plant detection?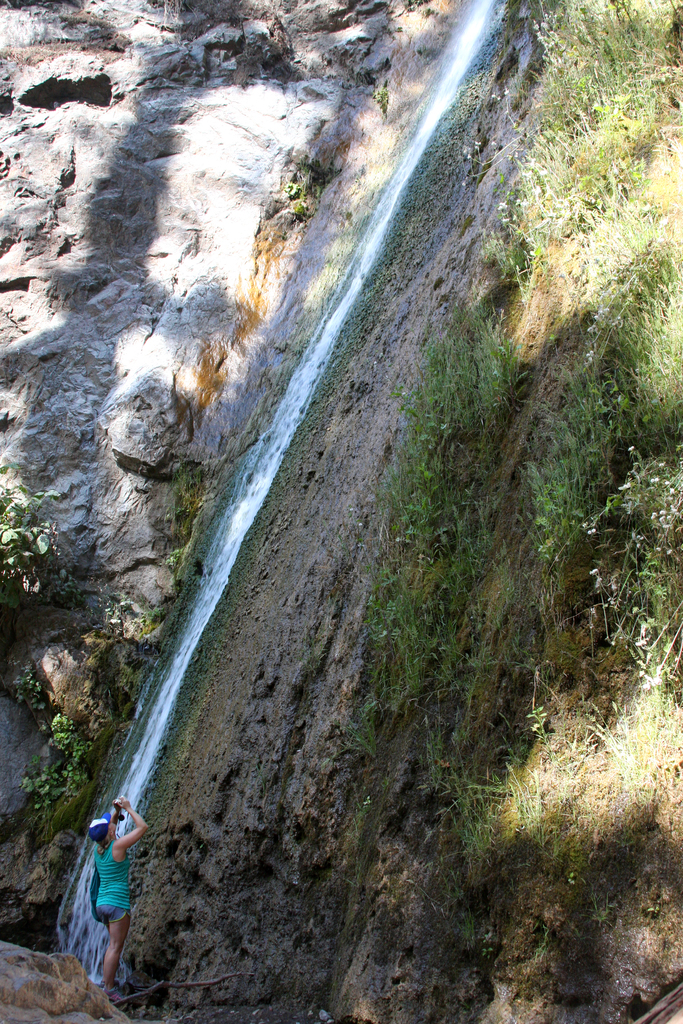
[21,710,96,846]
